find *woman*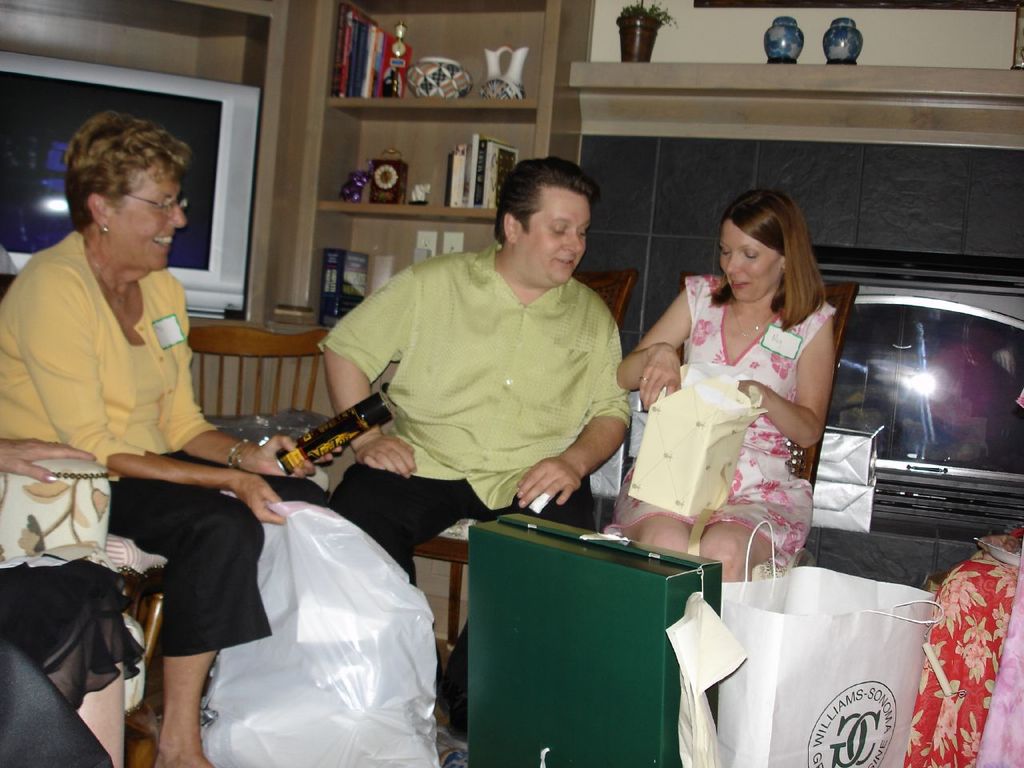
BBox(614, 188, 837, 578)
